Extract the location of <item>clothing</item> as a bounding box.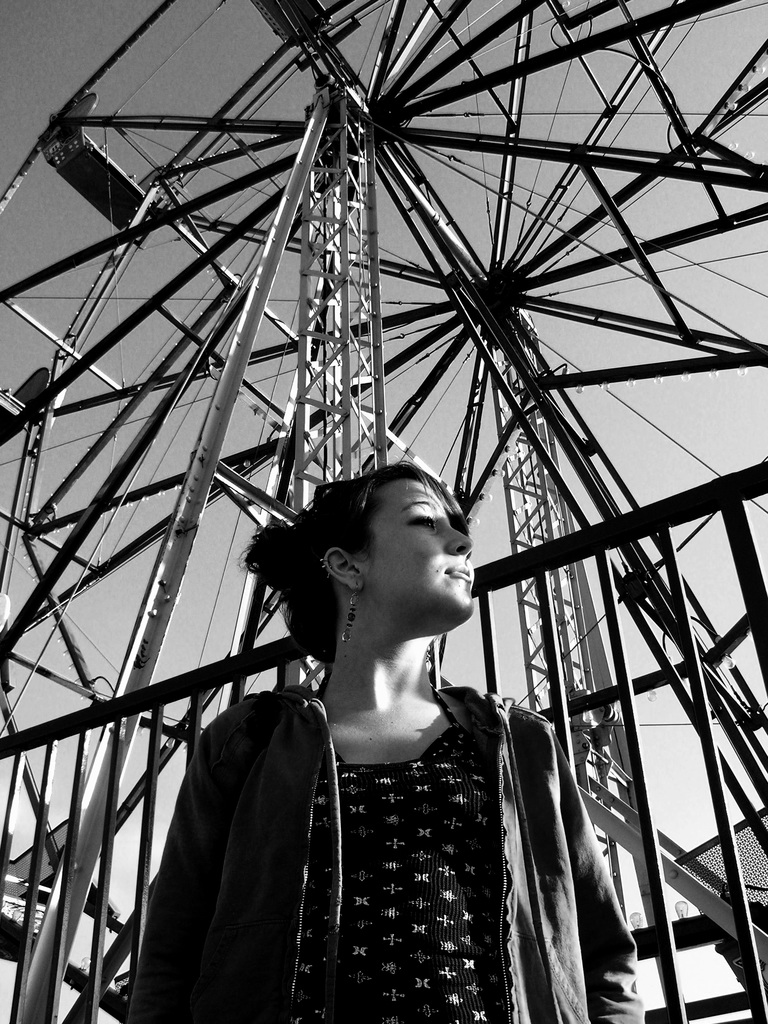
(x1=152, y1=611, x2=576, y2=1014).
